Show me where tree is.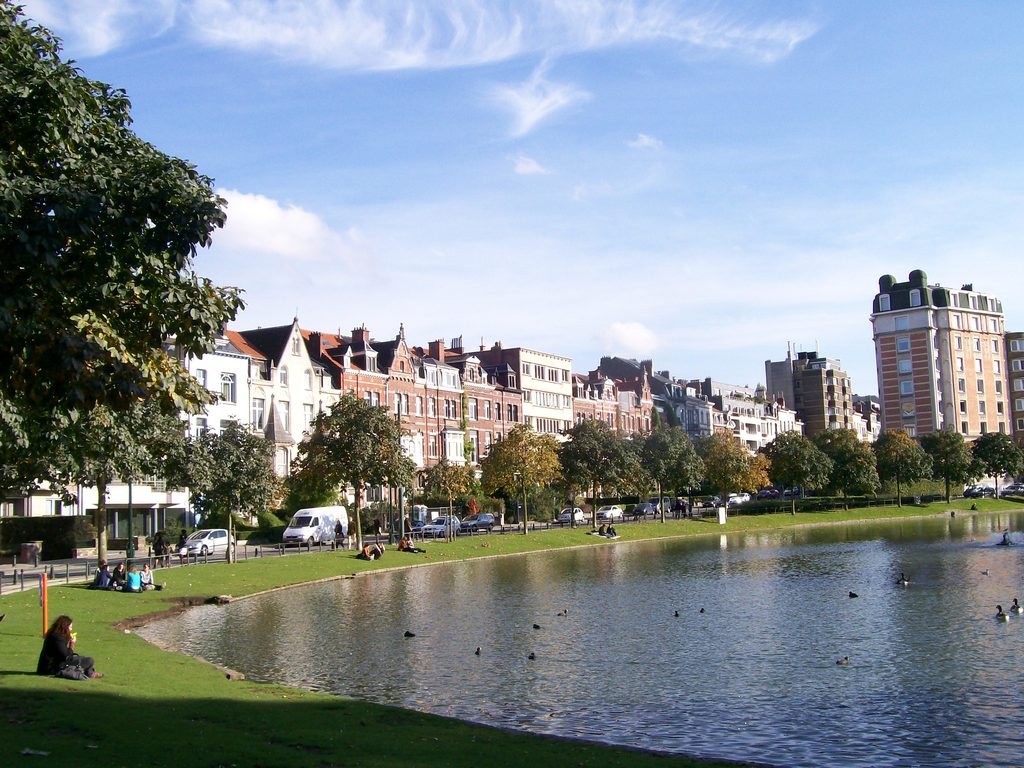
tree is at {"x1": 629, "y1": 419, "x2": 721, "y2": 527}.
